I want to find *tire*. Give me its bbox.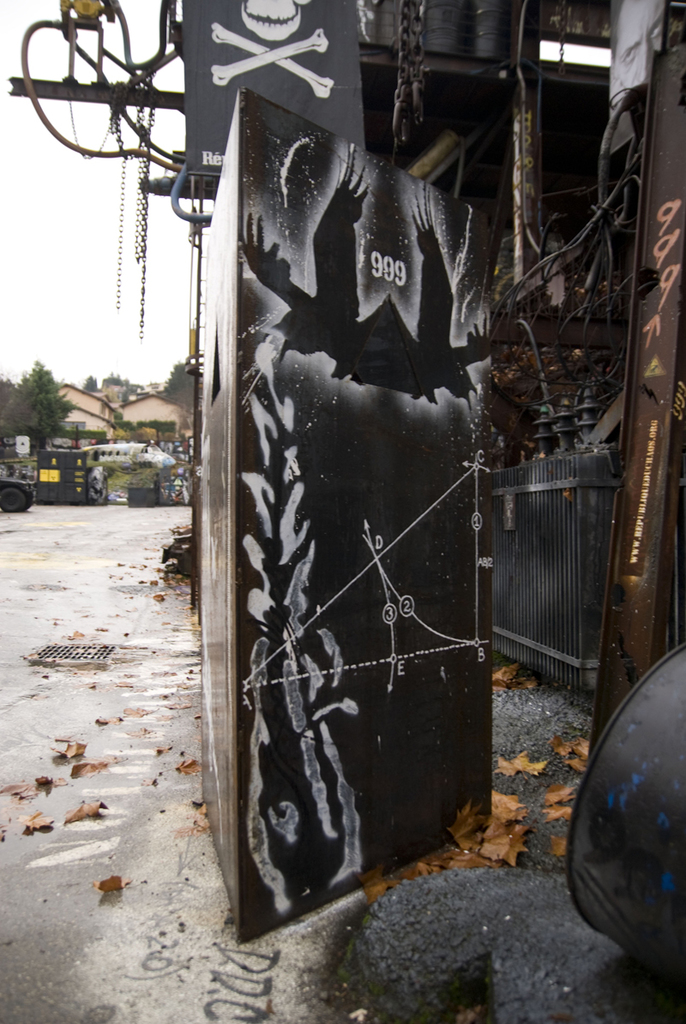
[x1=21, y1=486, x2=32, y2=508].
